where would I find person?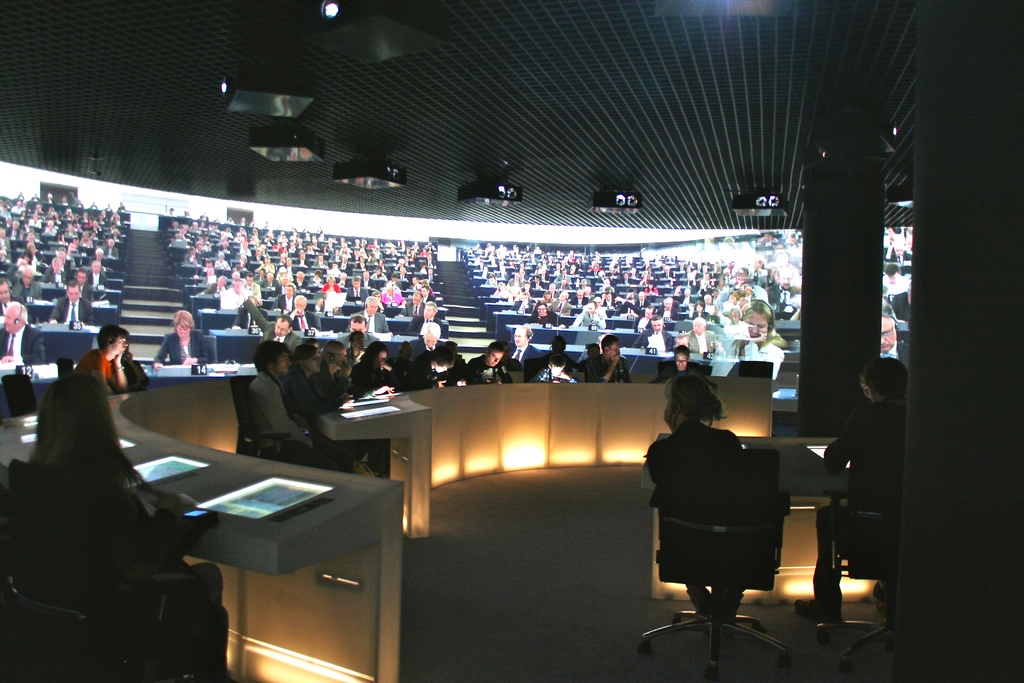
At x1=19, y1=368, x2=230, y2=682.
